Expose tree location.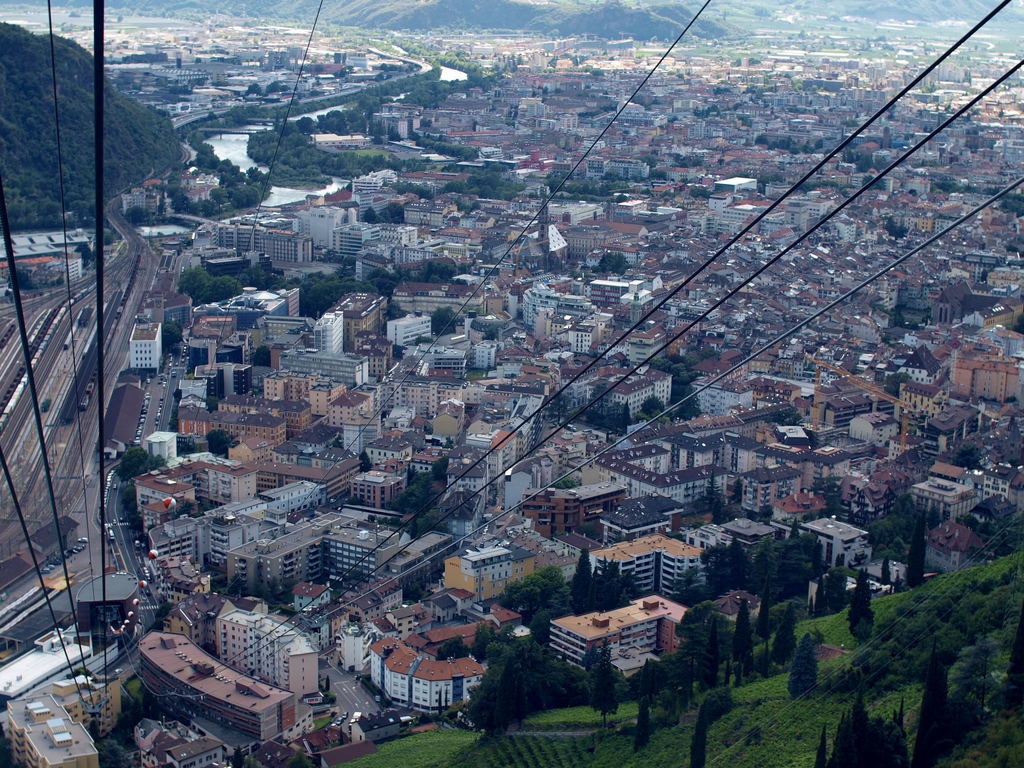
Exposed at (left=215, top=181, right=256, bottom=209).
